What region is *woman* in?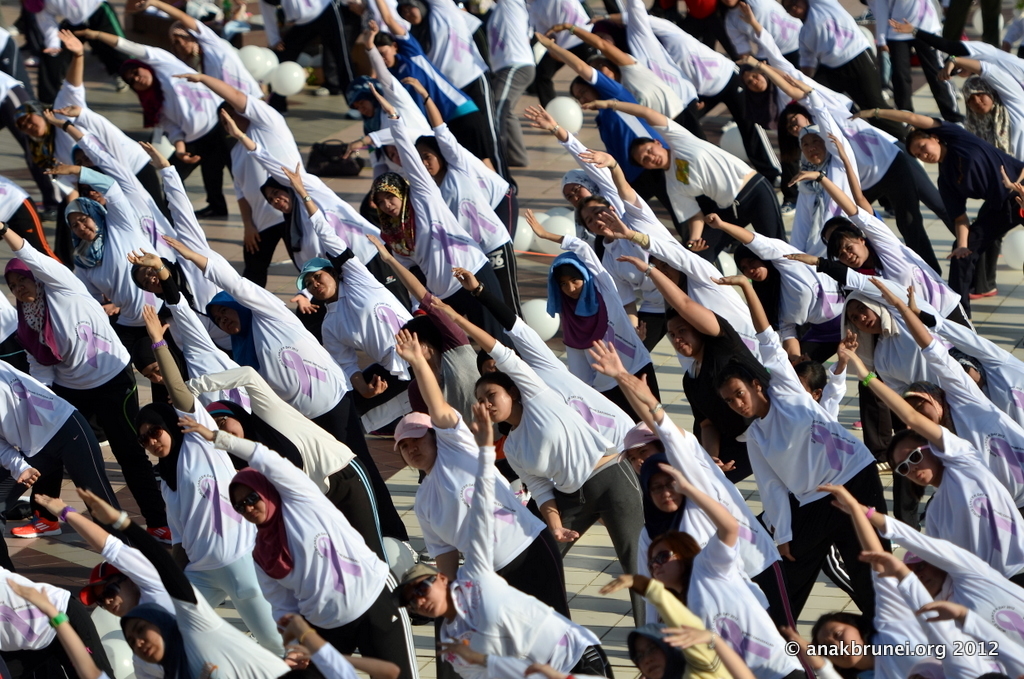
pyautogui.locateOnScreen(518, 106, 626, 257).
